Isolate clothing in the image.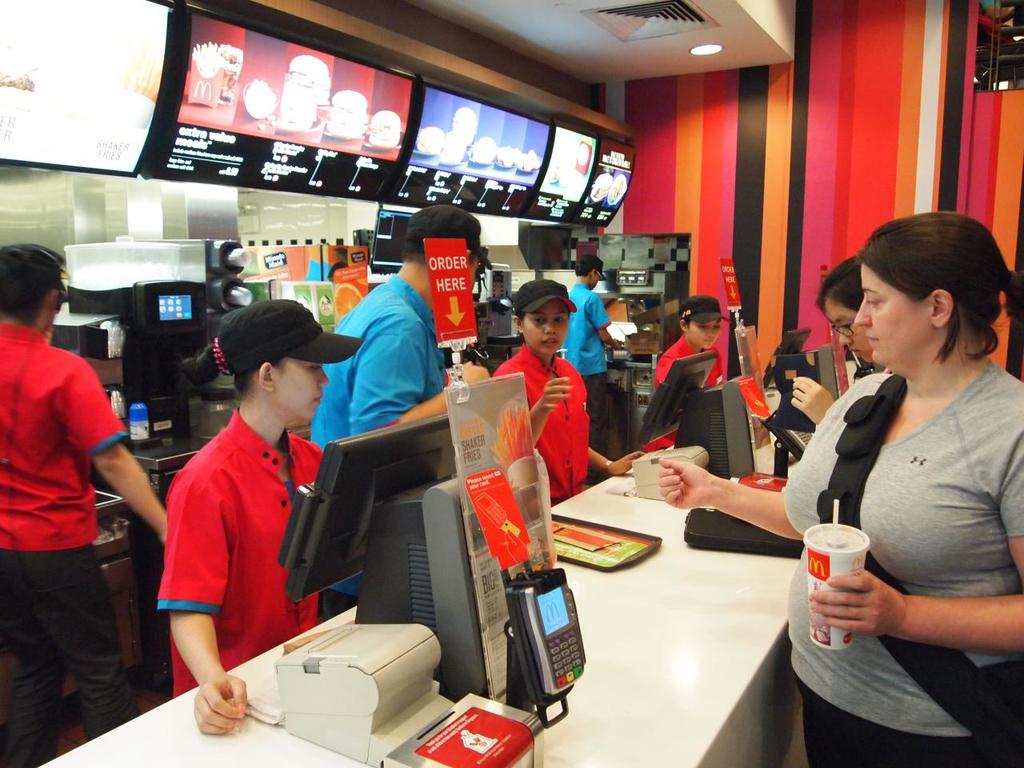
Isolated region: region(151, 375, 314, 706).
